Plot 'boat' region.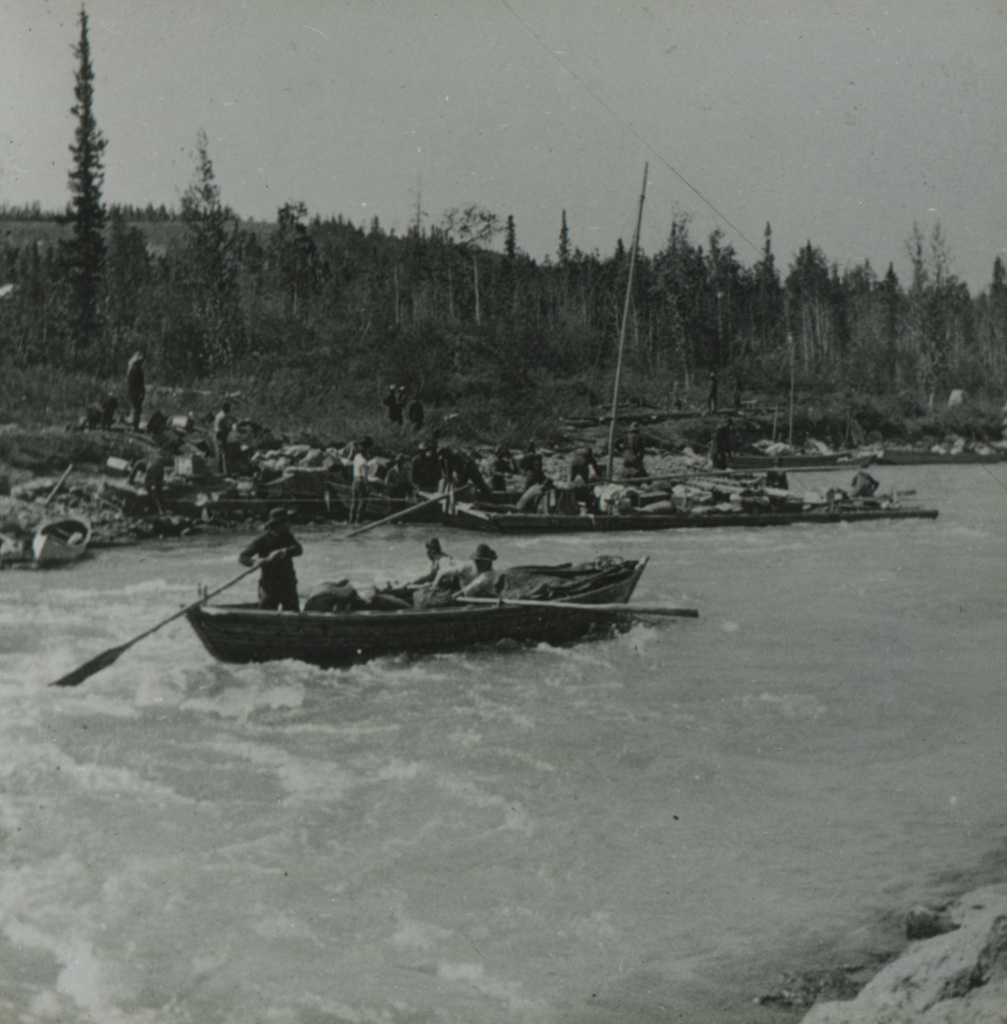
Plotted at rect(167, 550, 653, 654).
